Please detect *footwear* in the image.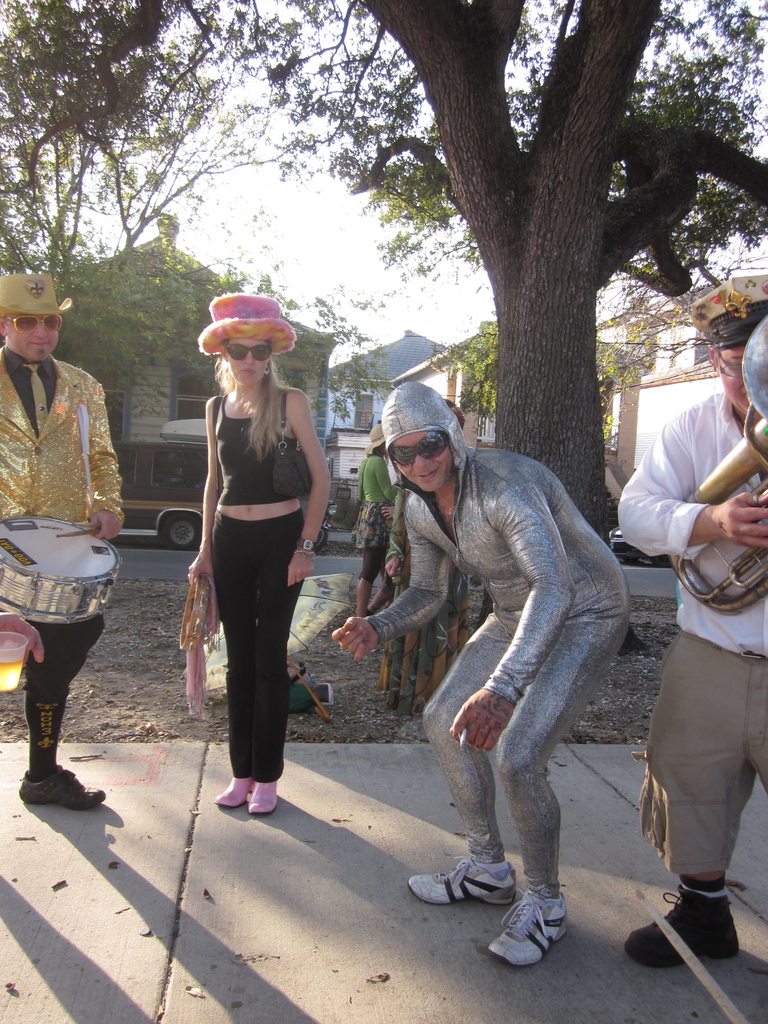
[623, 886, 751, 972].
